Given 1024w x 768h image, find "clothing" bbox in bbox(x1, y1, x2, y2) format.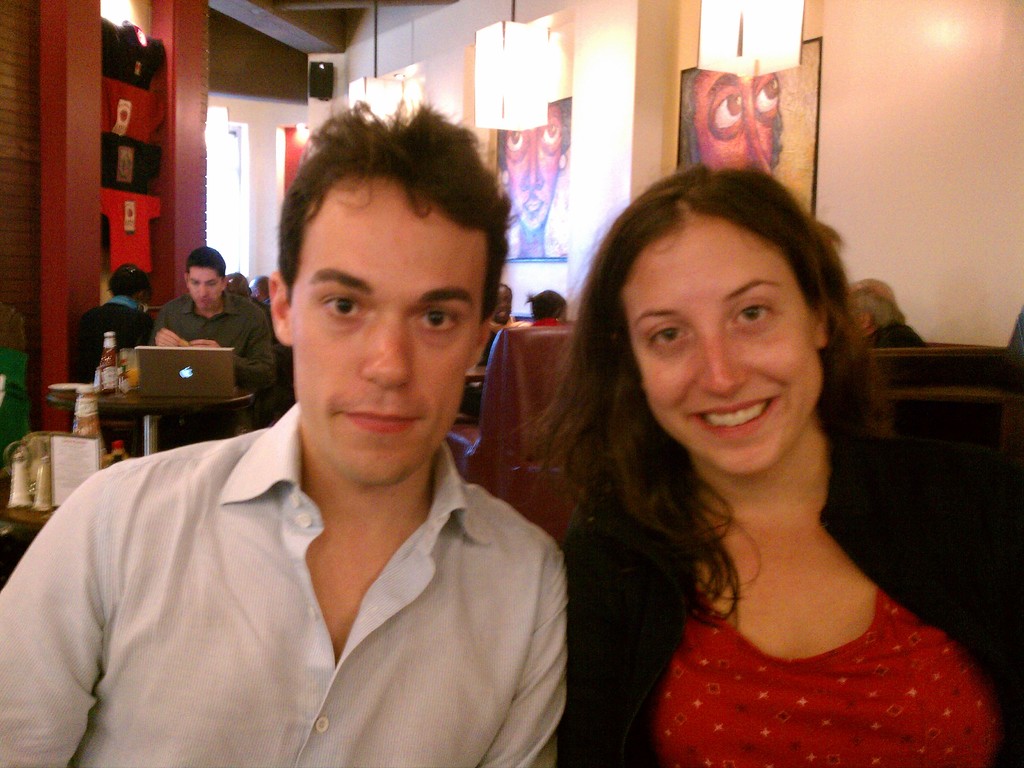
bbox(62, 292, 157, 380).
